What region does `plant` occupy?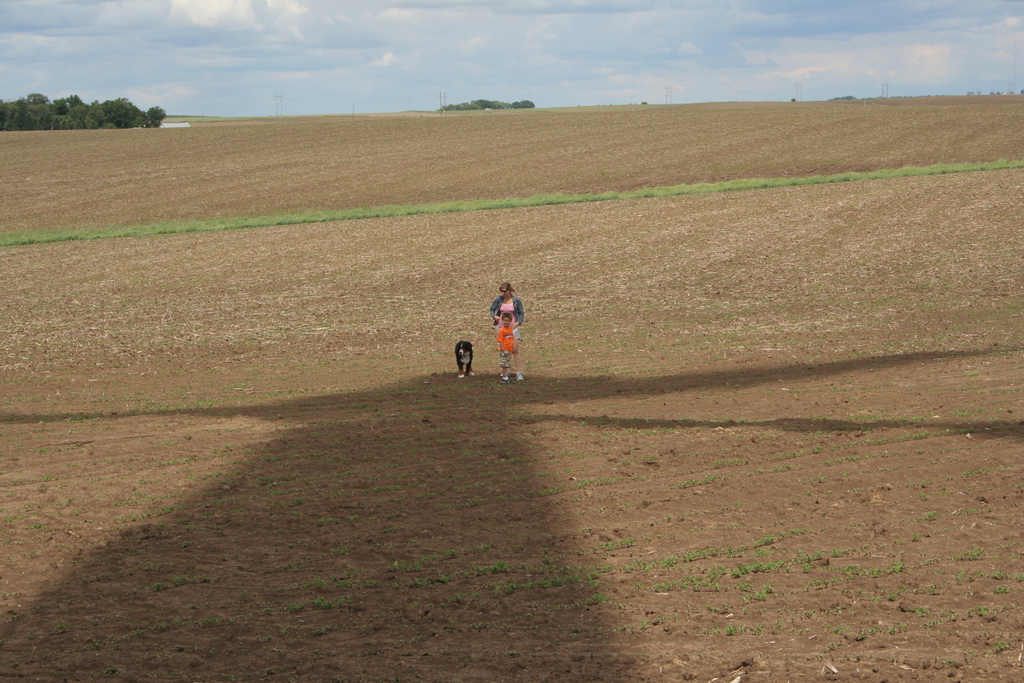
bbox=[963, 648, 971, 657].
